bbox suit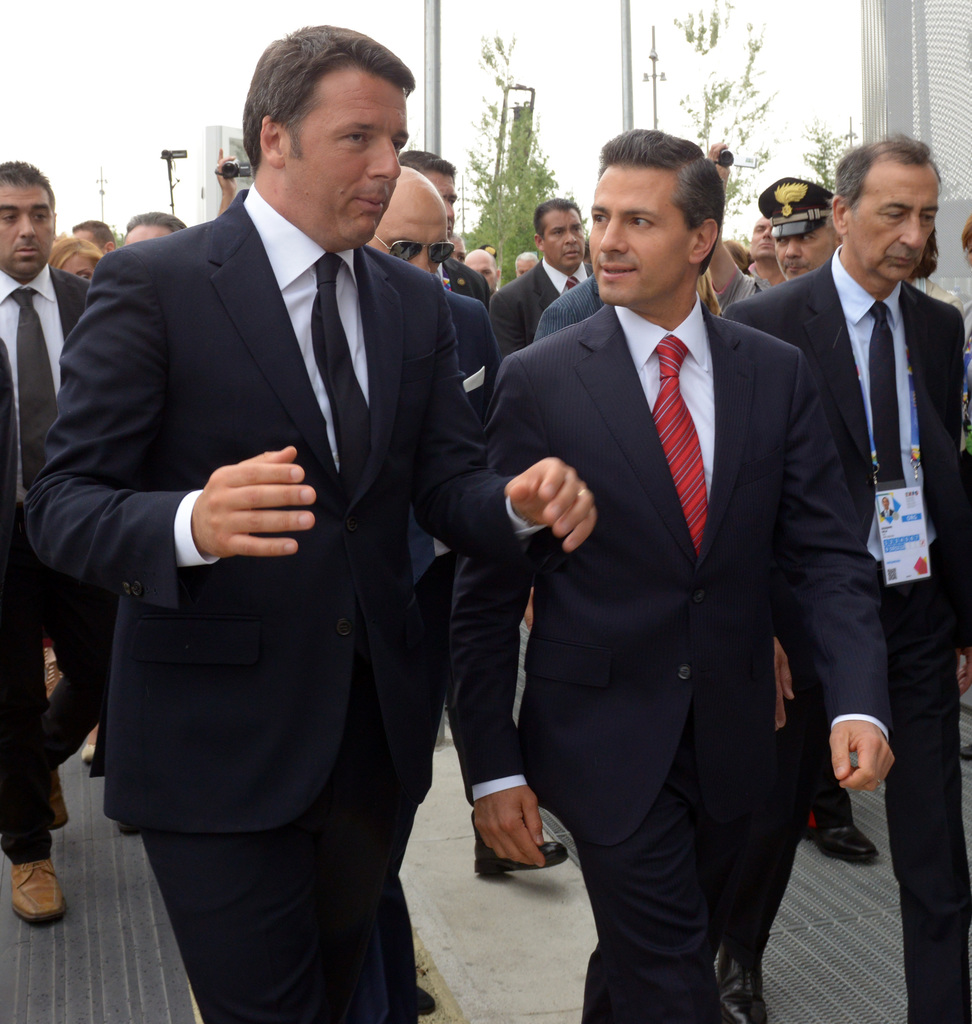
crop(487, 257, 594, 362)
